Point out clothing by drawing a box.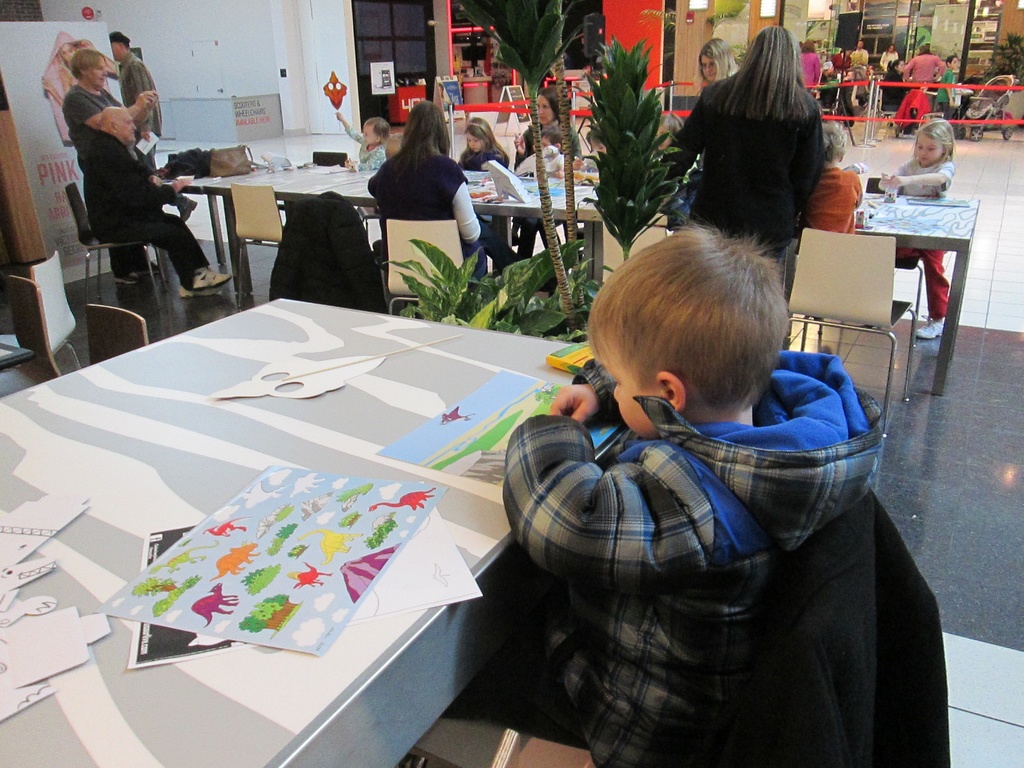
detection(903, 53, 940, 85).
